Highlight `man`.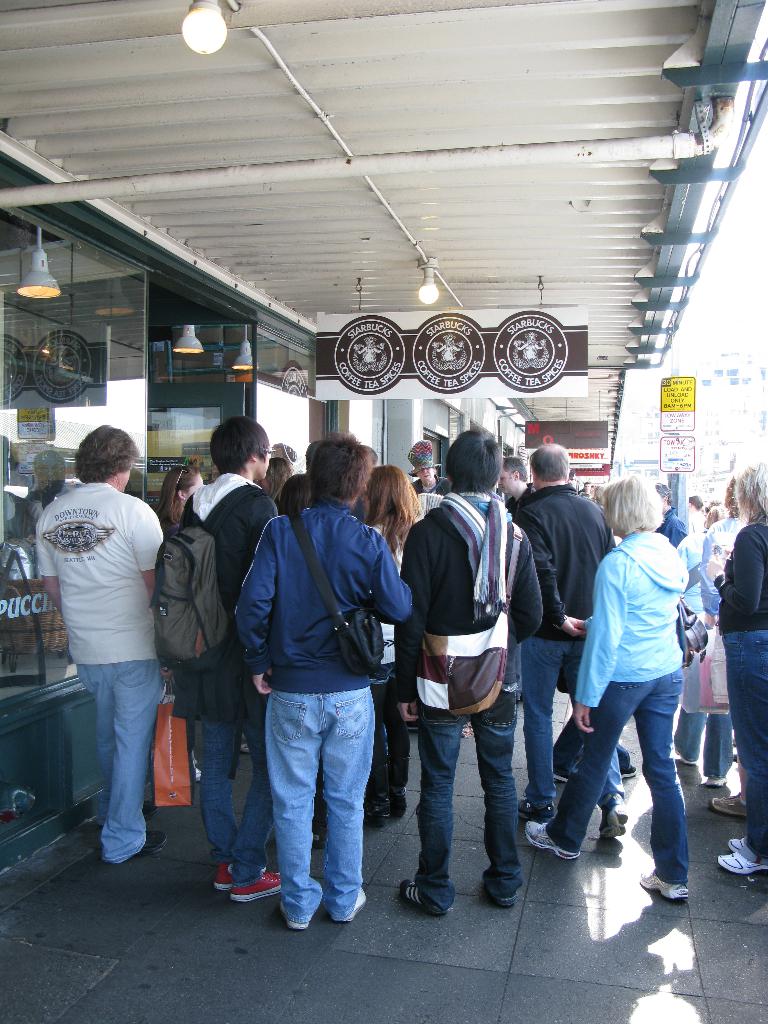
Highlighted region: {"left": 30, "top": 426, "right": 188, "bottom": 875}.
